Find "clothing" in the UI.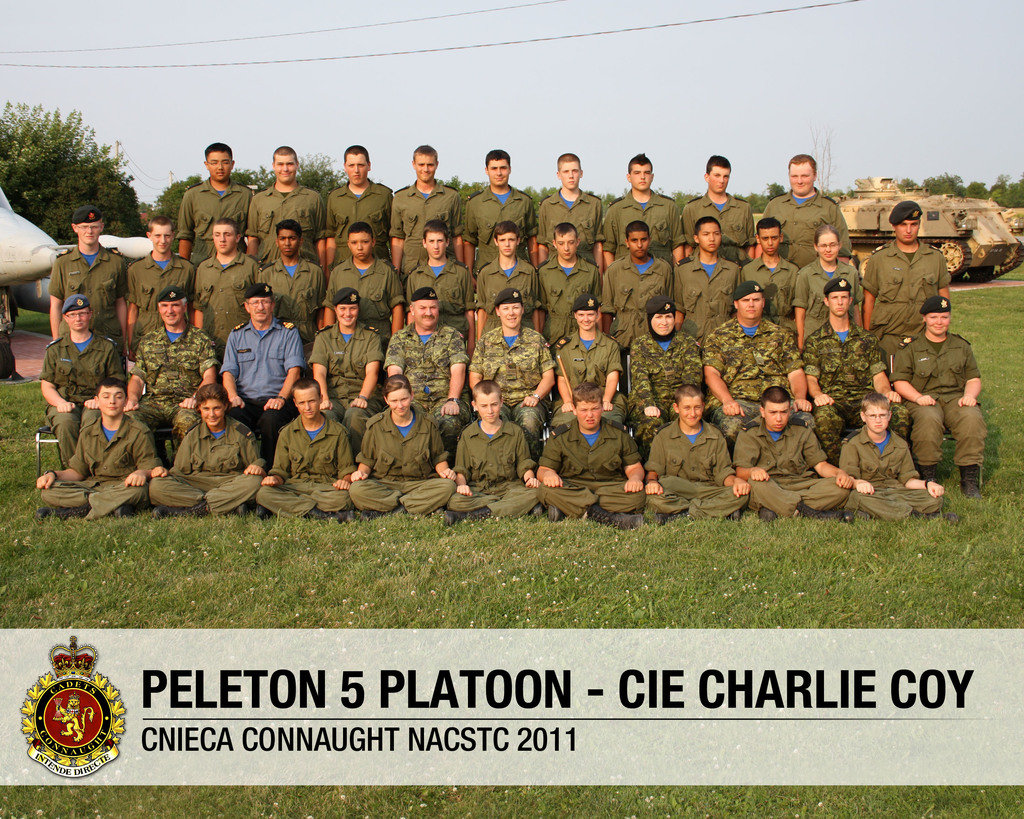
UI element at <box>257,251,328,336</box>.
